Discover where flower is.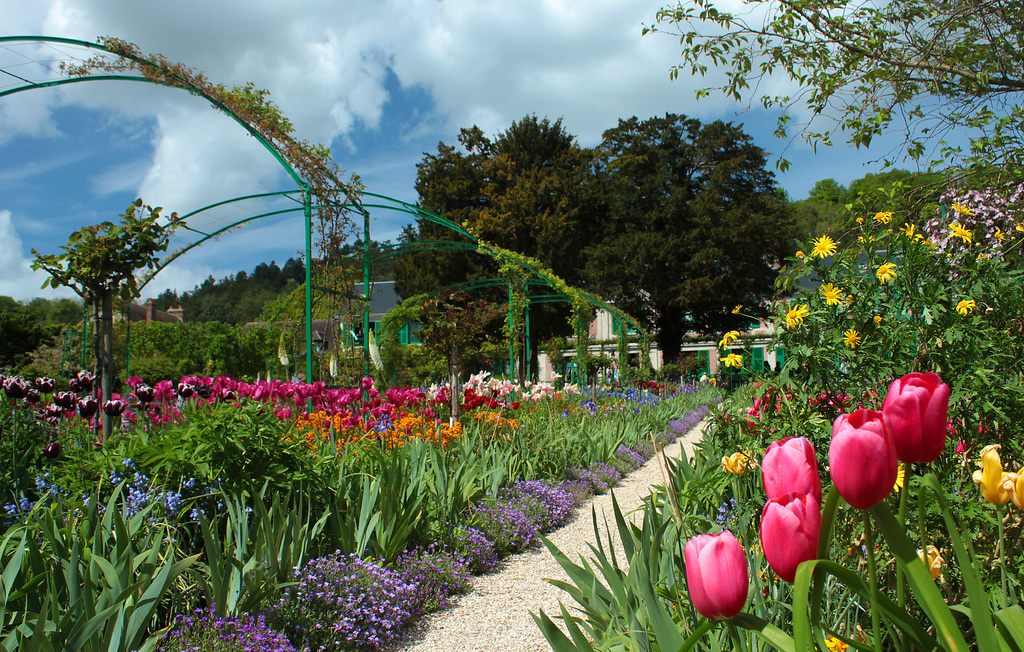
Discovered at [891,460,918,499].
